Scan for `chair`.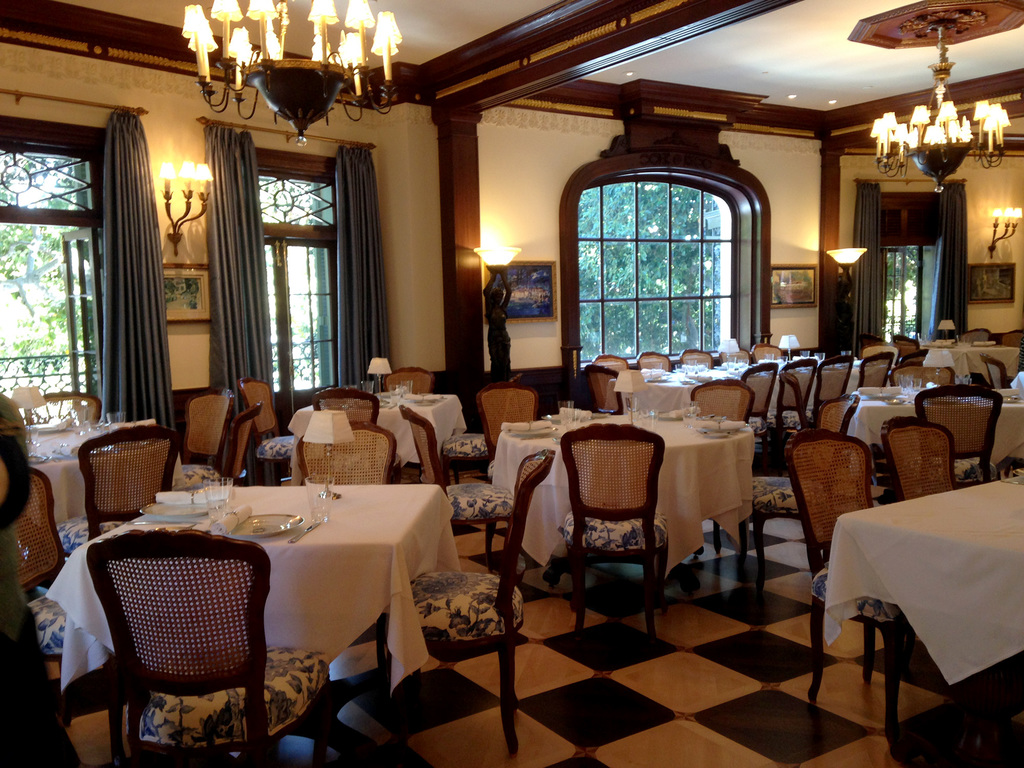
Scan result: (881, 412, 959, 500).
